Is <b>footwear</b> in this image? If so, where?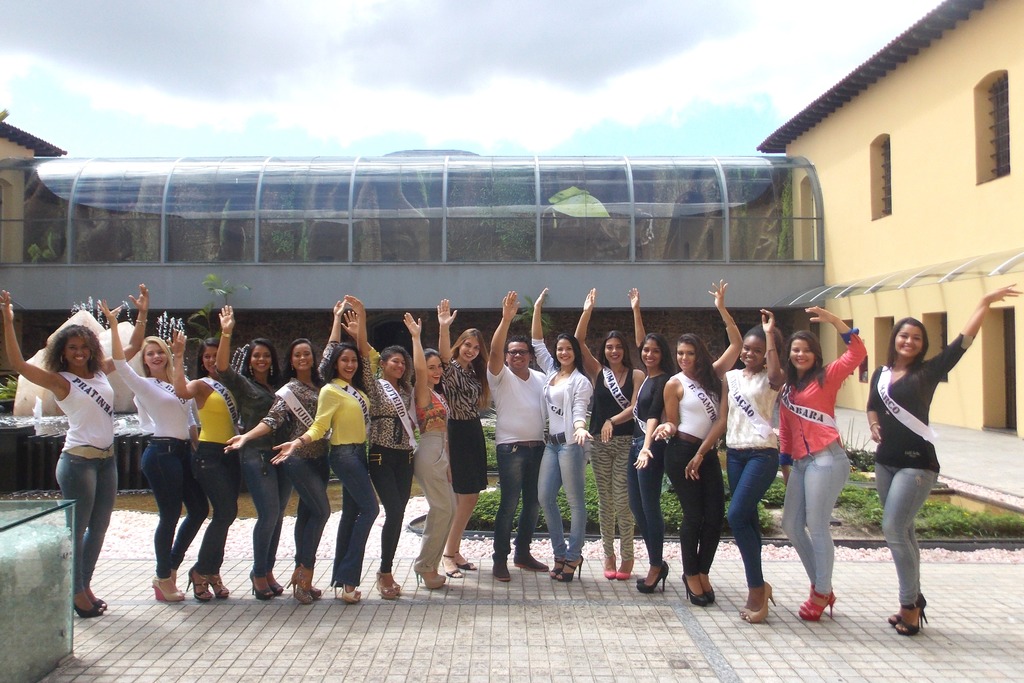
Yes, at detection(433, 568, 447, 588).
